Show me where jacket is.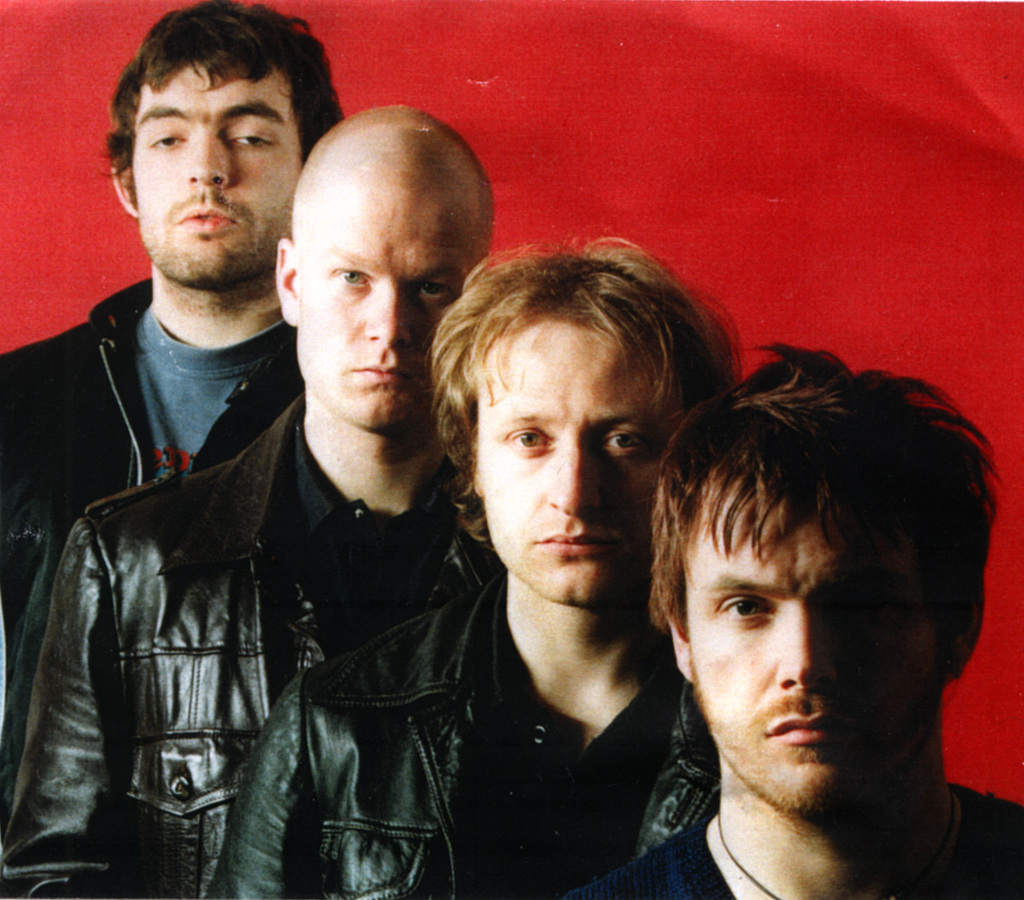
jacket is at (0,268,313,836).
